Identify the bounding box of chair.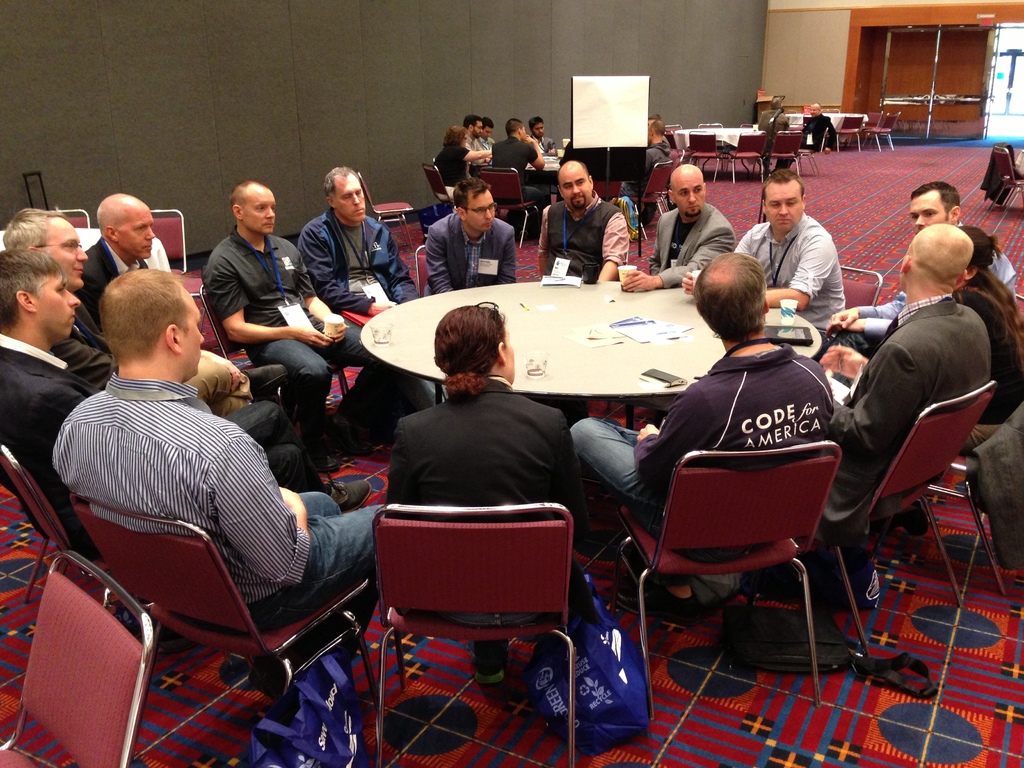
Rect(70, 495, 403, 767).
